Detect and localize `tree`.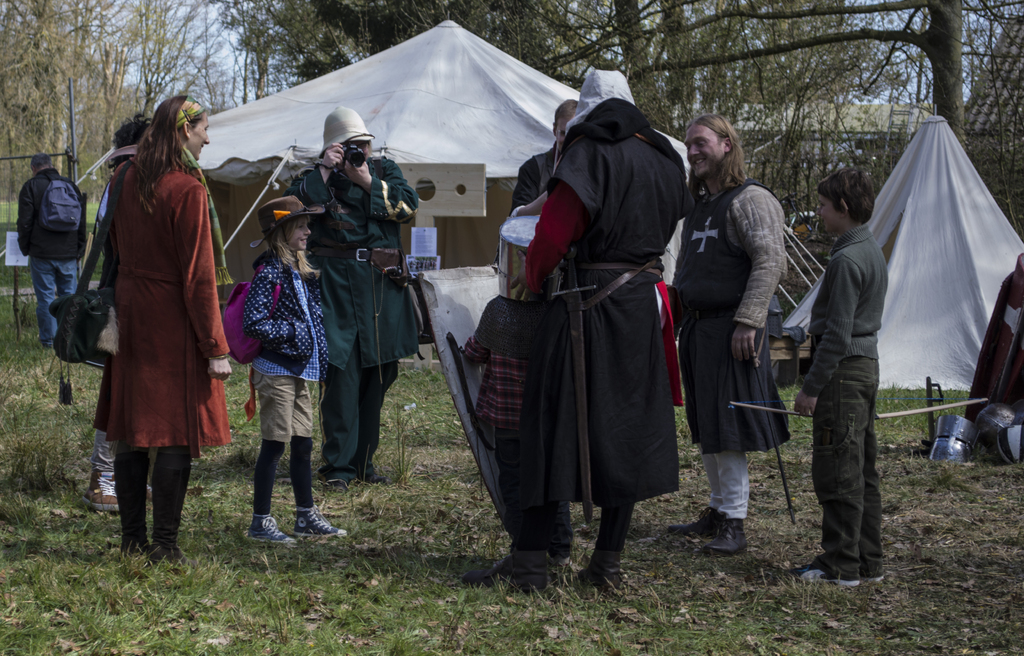
Localized at bbox=[118, 0, 221, 115].
